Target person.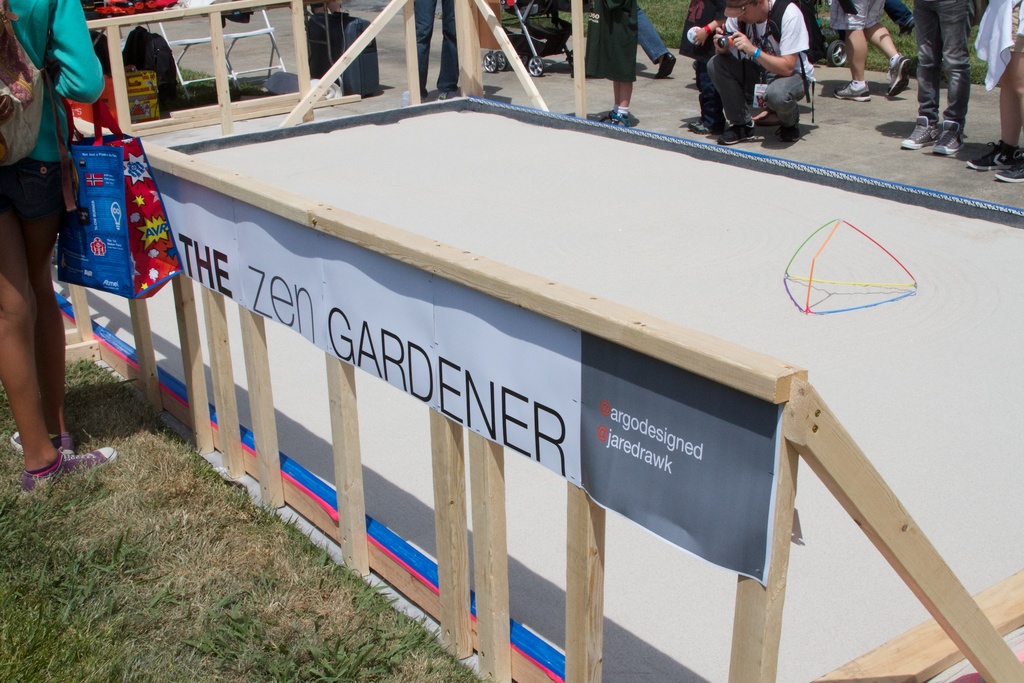
Target region: <bbox>584, 0, 643, 128</bbox>.
